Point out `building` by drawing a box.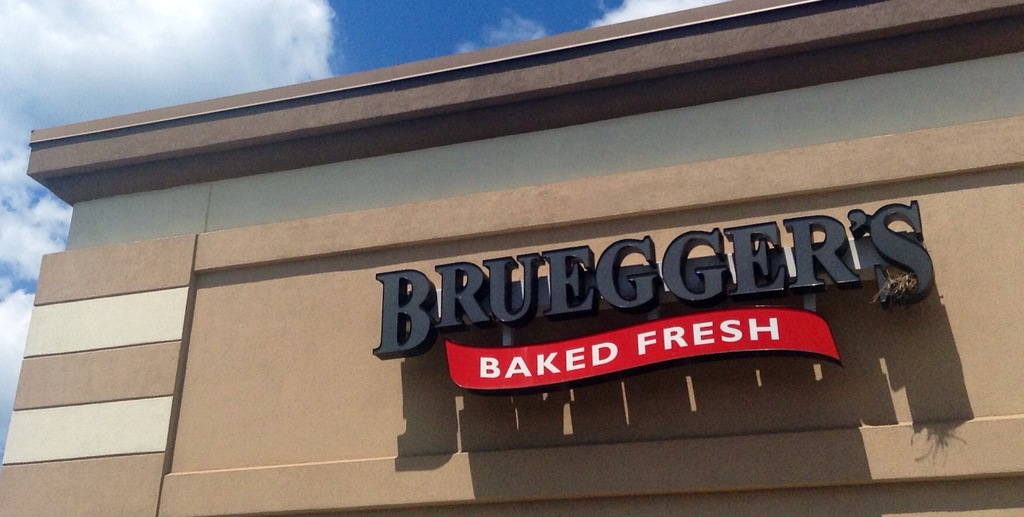
pyautogui.locateOnScreen(0, 0, 1023, 516).
